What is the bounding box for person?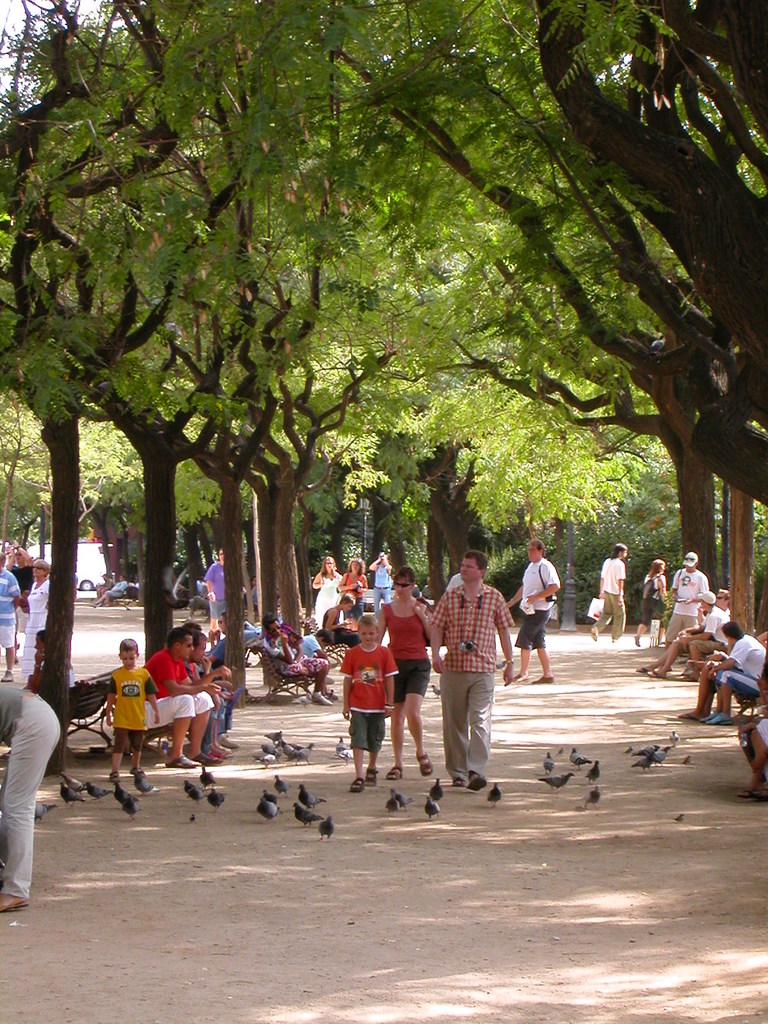
select_region(430, 550, 511, 788).
